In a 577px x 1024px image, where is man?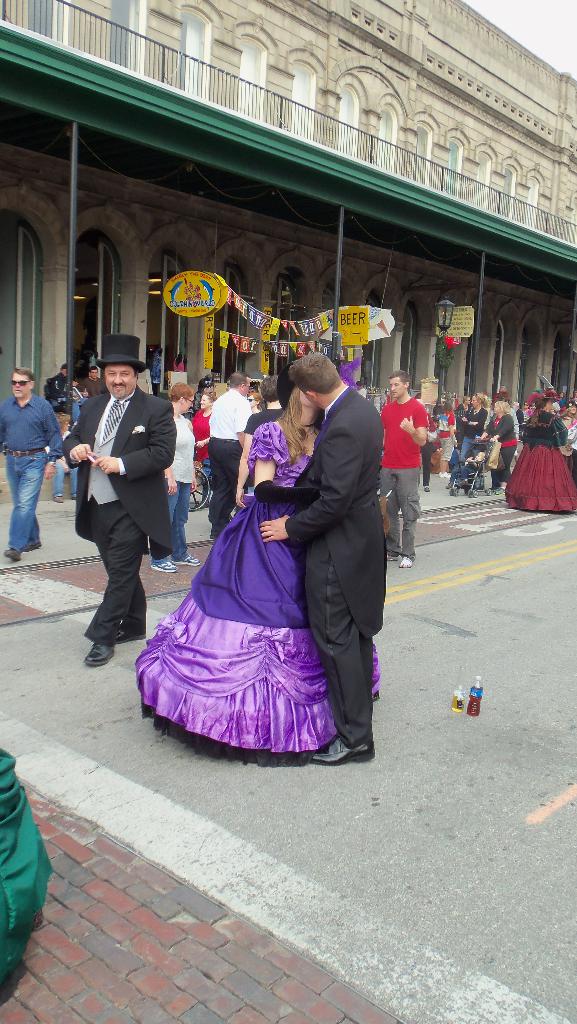
bbox=[378, 369, 429, 567].
